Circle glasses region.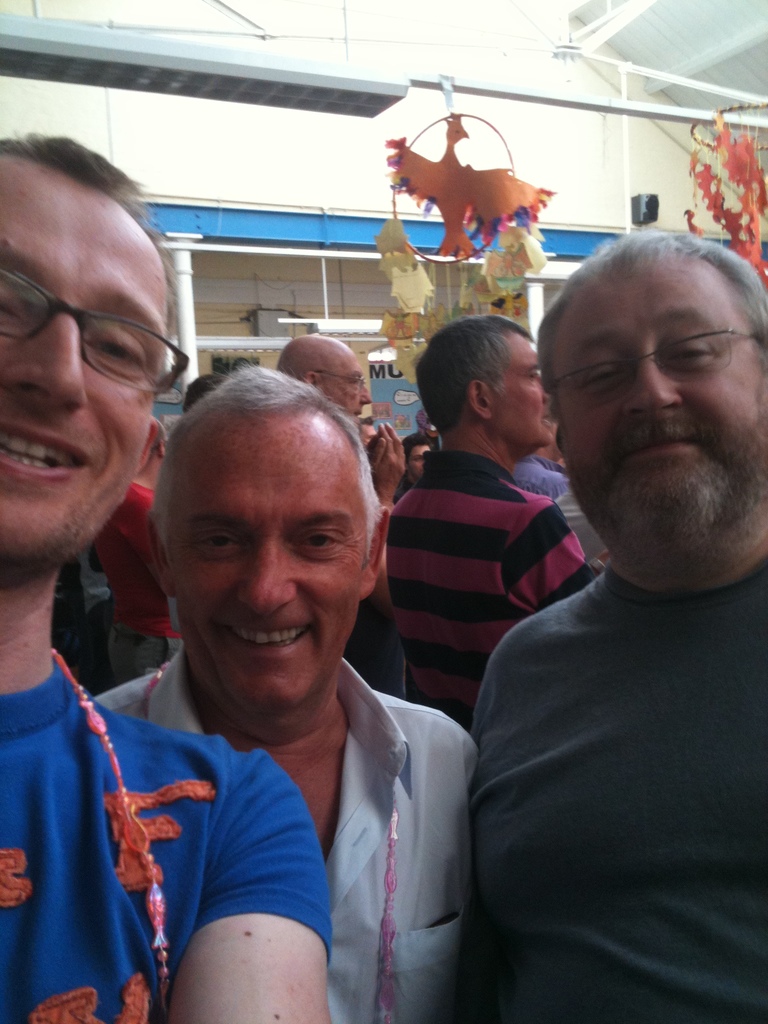
Region: [left=0, top=267, right=190, bottom=394].
